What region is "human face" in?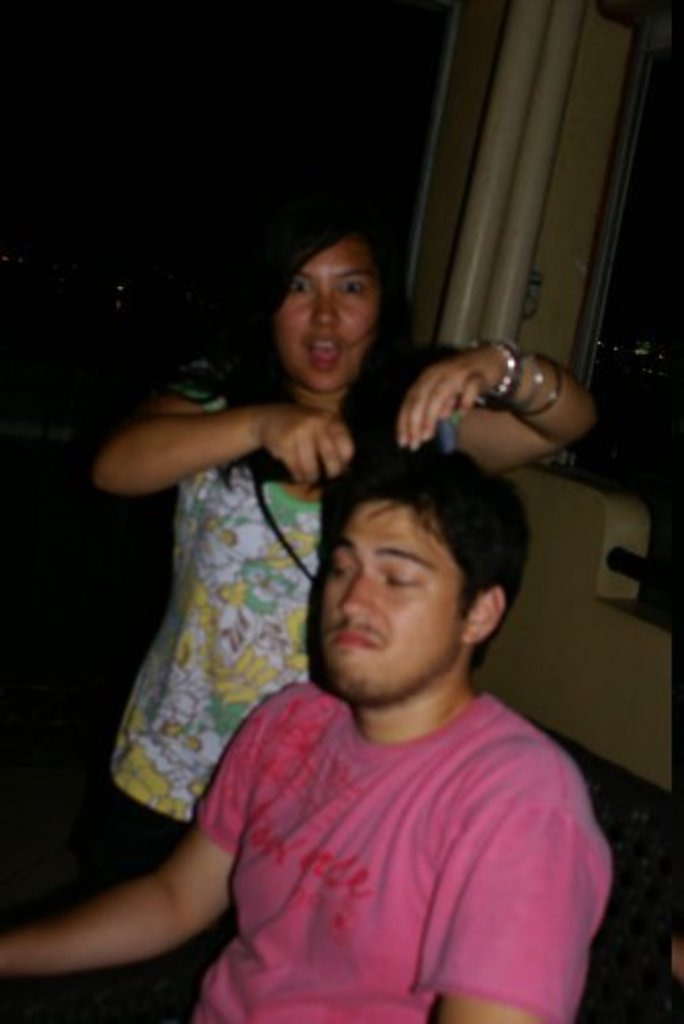
315, 504, 465, 694.
